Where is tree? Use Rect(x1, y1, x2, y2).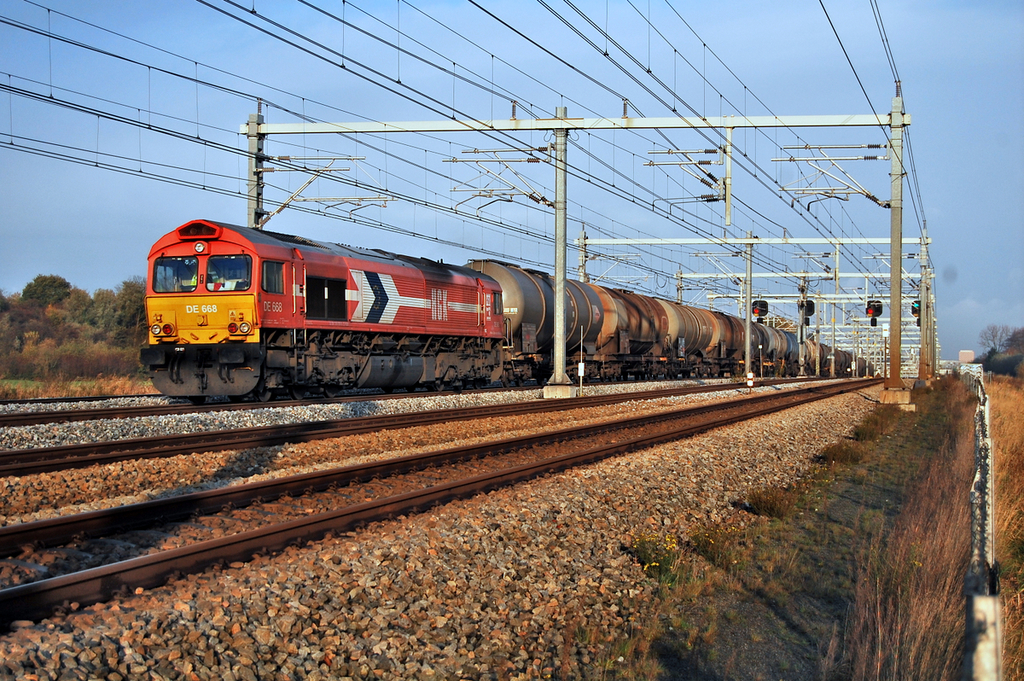
Rect(975, 347, 1017, 376).
